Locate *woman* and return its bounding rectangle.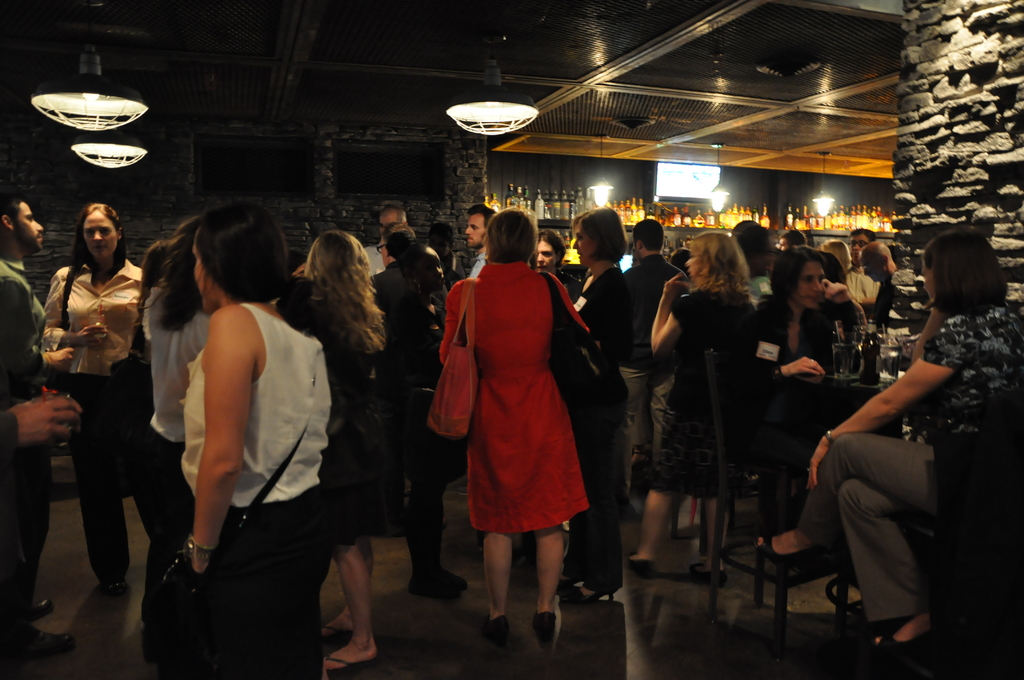
[left=28, top=191, right=147, bottom=606].
